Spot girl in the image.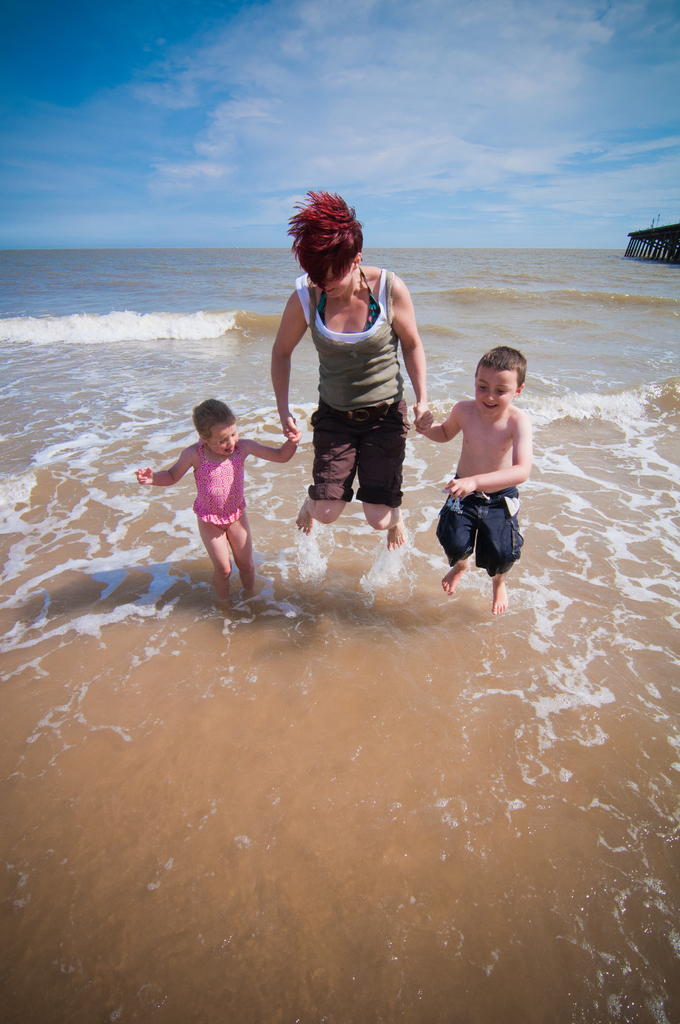
girl found at 279 174 459 547.
